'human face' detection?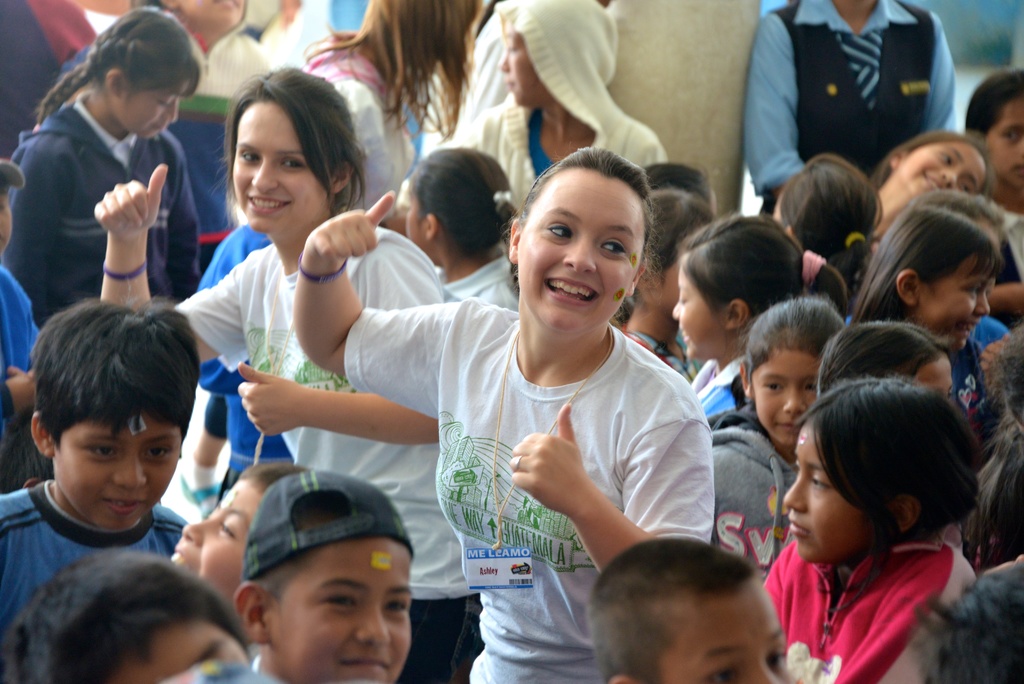
108:621:252:682
